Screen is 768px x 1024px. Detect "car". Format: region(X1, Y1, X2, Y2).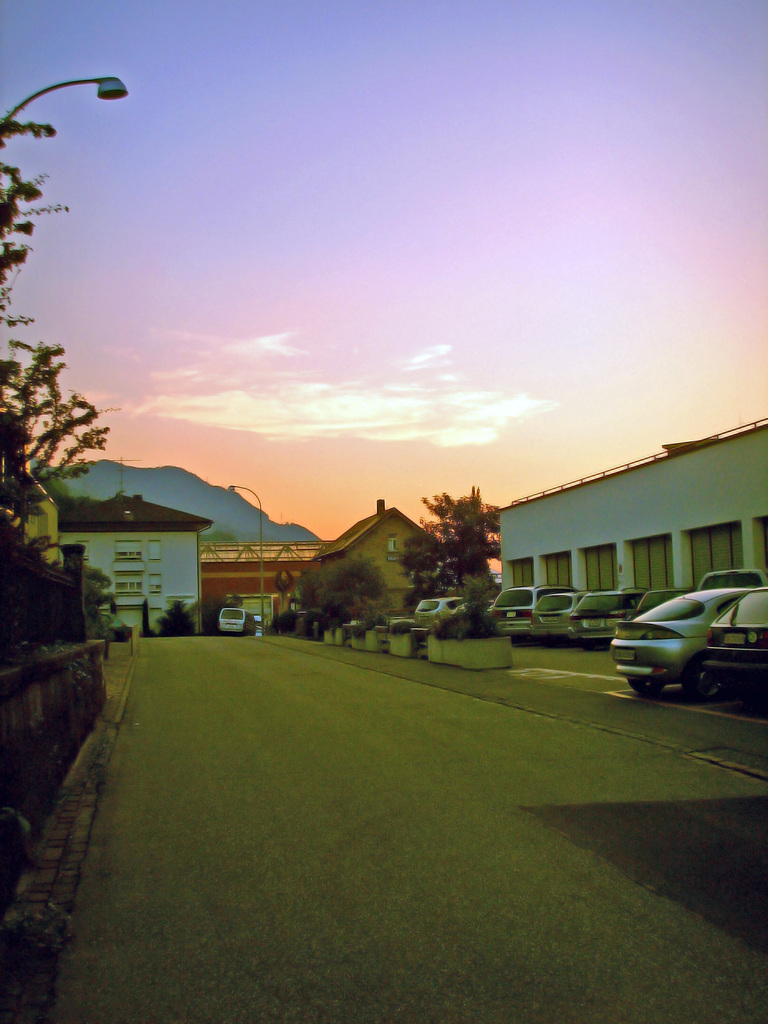
region(214, 607, 255, 634).
